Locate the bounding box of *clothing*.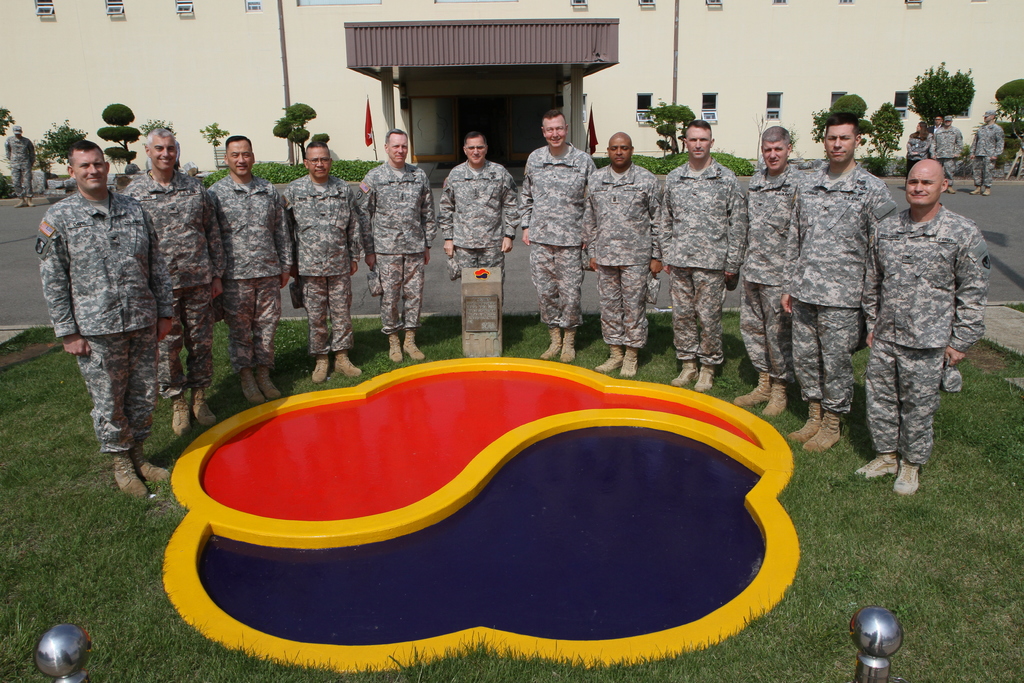
Bounding box: x1=863, y1=160, x2=996, y2=482.
